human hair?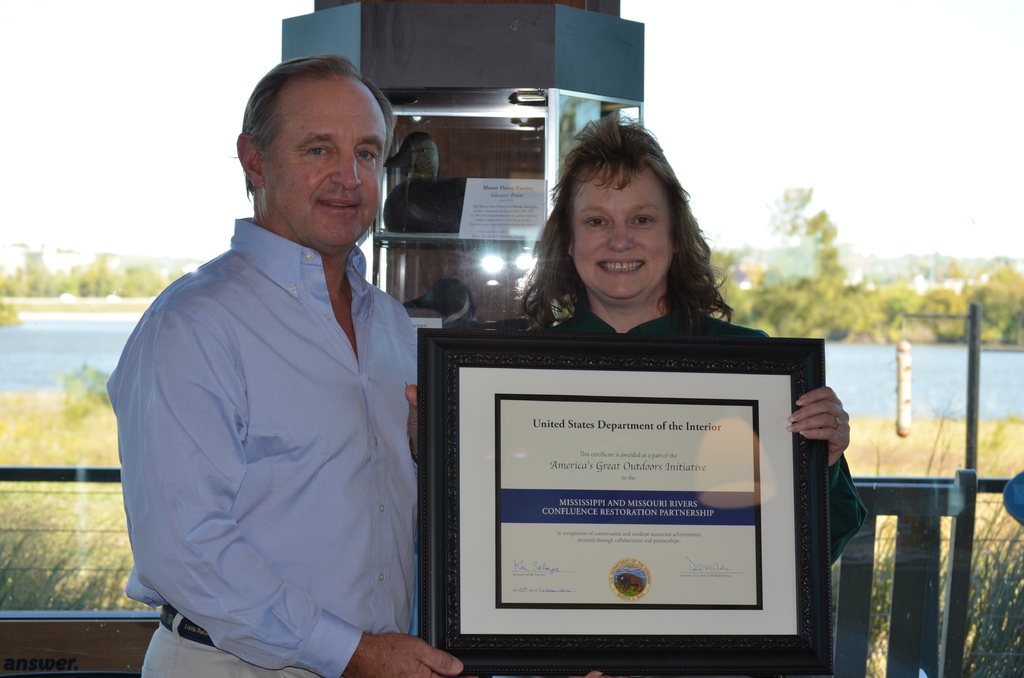
BBox(529, 121, 707, 311)
